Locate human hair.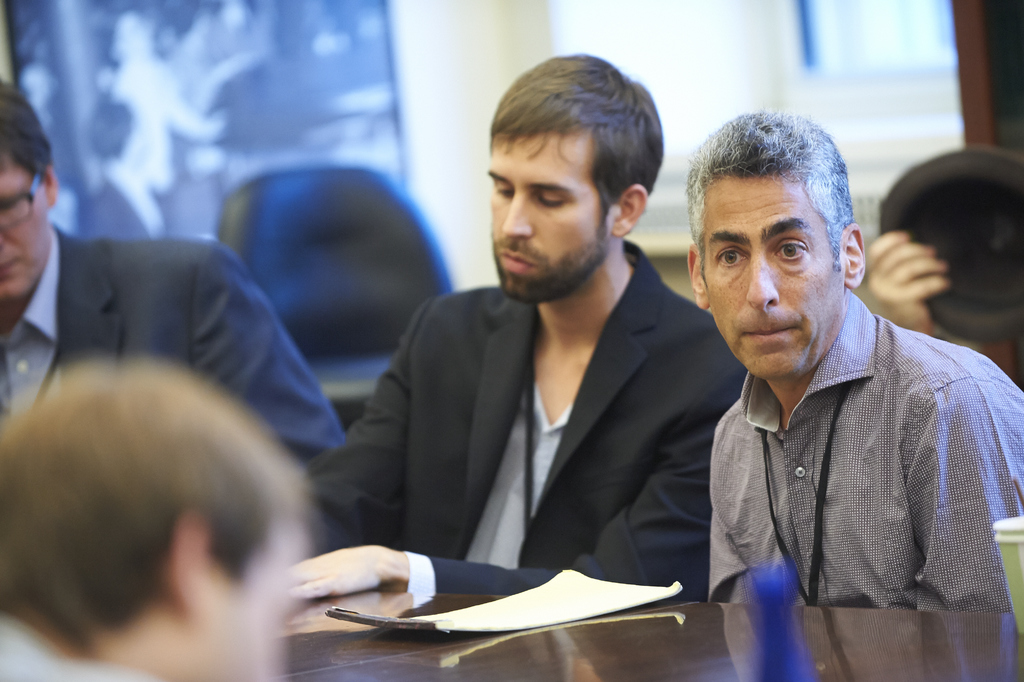
Bounding box: <region>689, 104, 855, 270</region>.
